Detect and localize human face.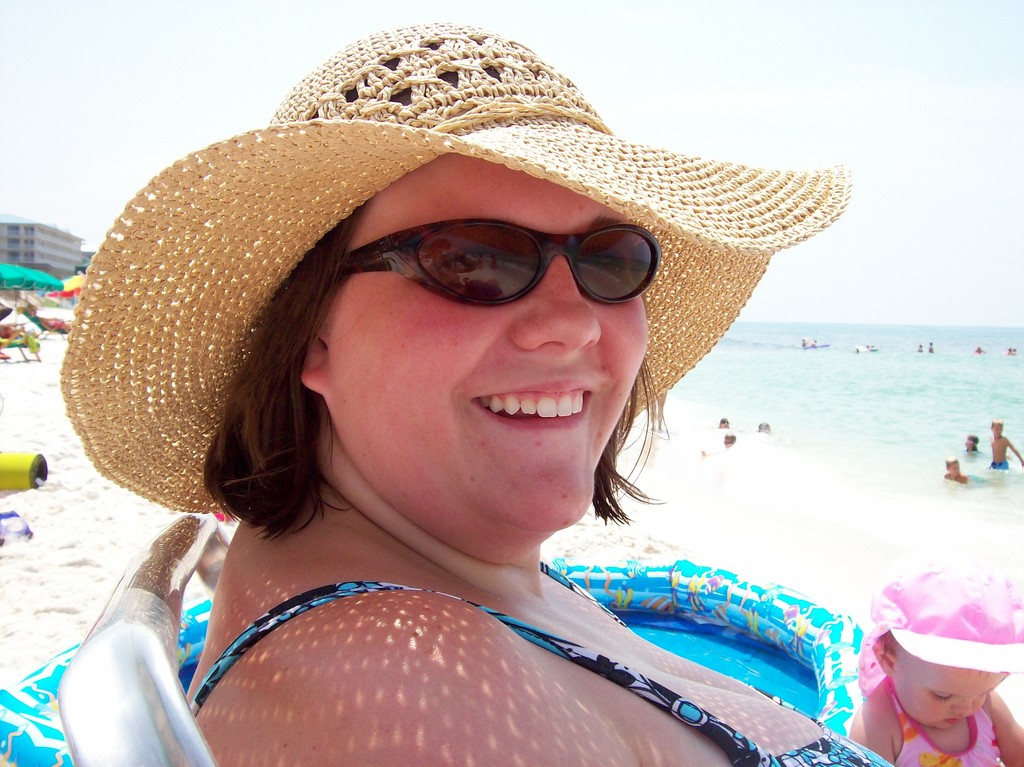
Localized at <box>892,643,1011,724</box>.
